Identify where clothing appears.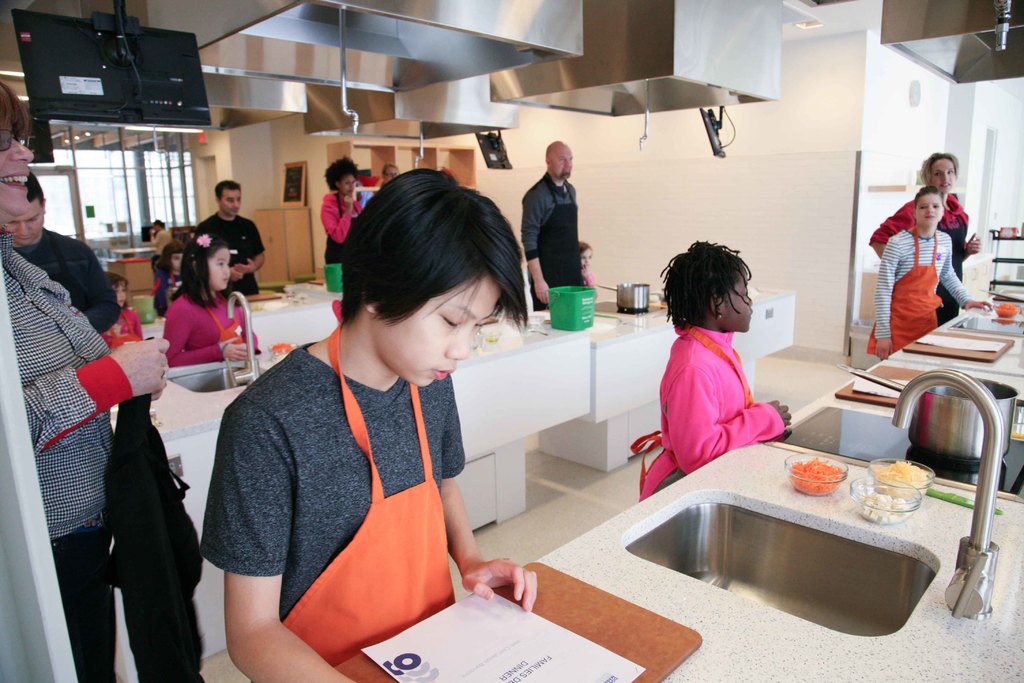
Appears at (521,171,589,301).
